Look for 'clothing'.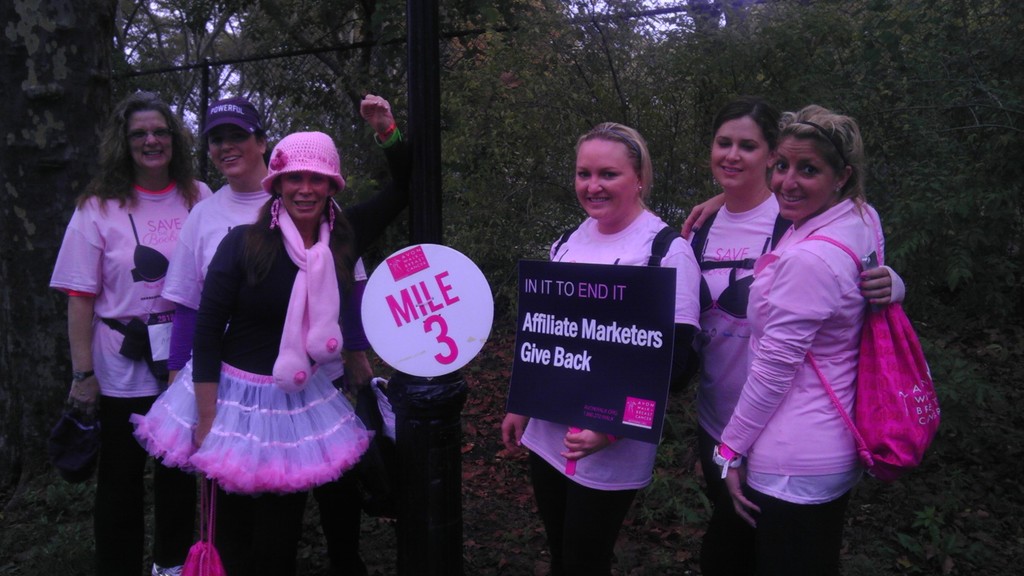
Found: BBox(724, 191, 887, 575).
